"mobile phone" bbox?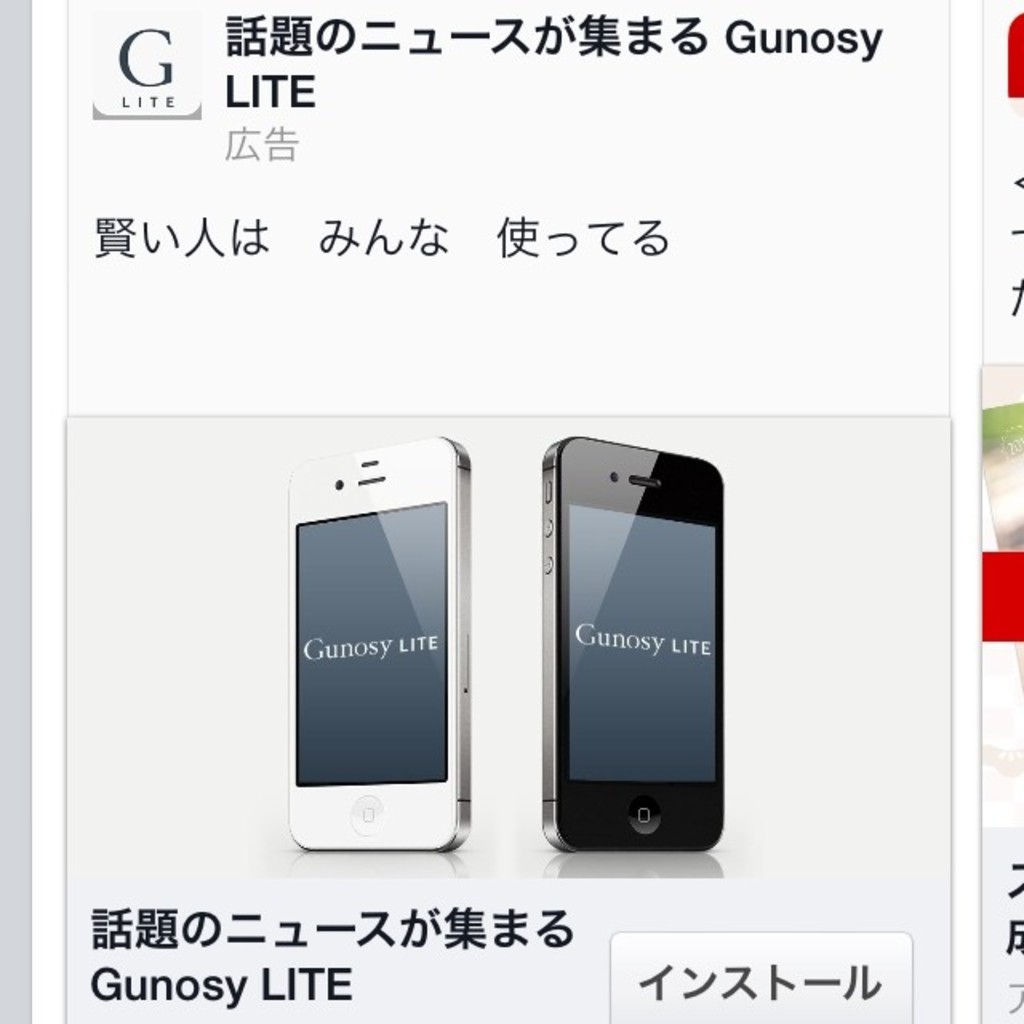
286 432 472 853
